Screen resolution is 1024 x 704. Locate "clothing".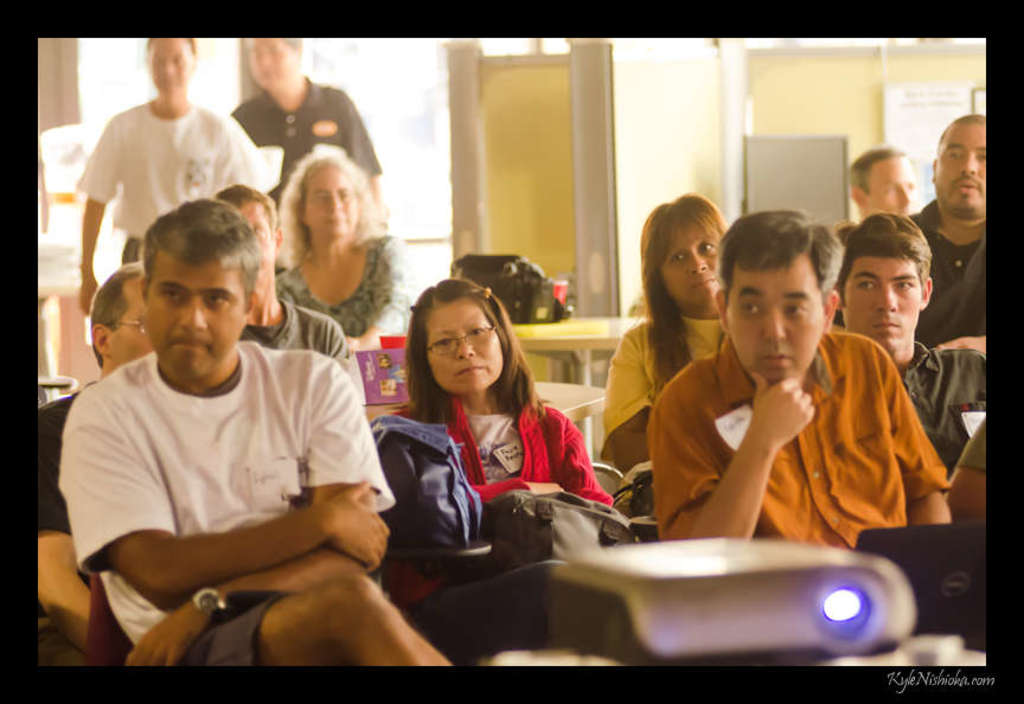
left=45, top=354, right=392, bottom=668.
